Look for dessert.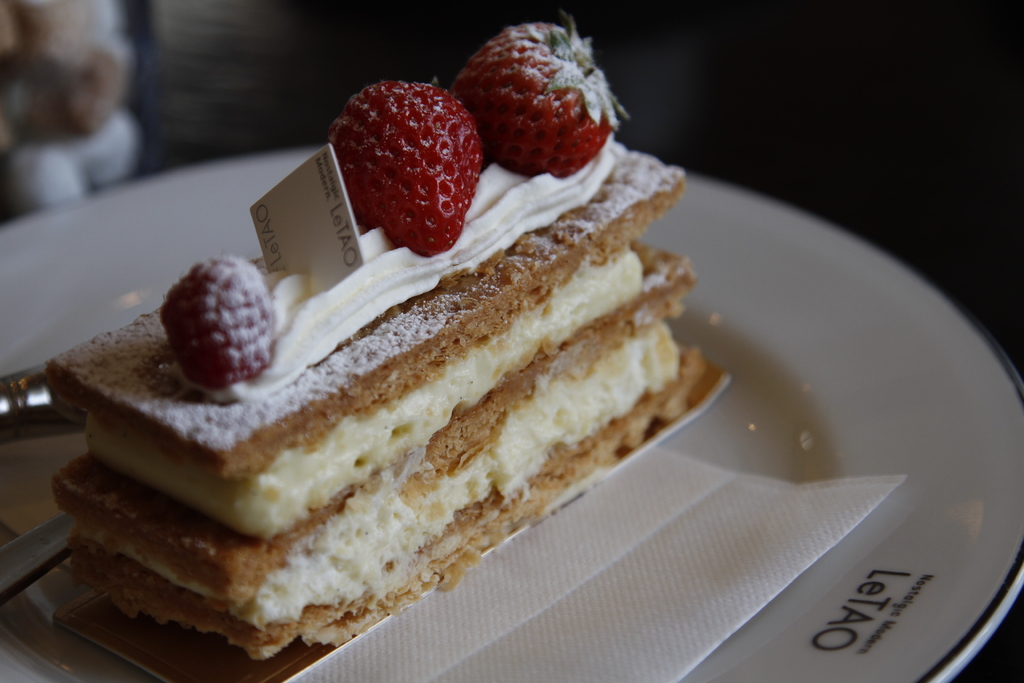
Found: locate(47, 25, 723, 680).
